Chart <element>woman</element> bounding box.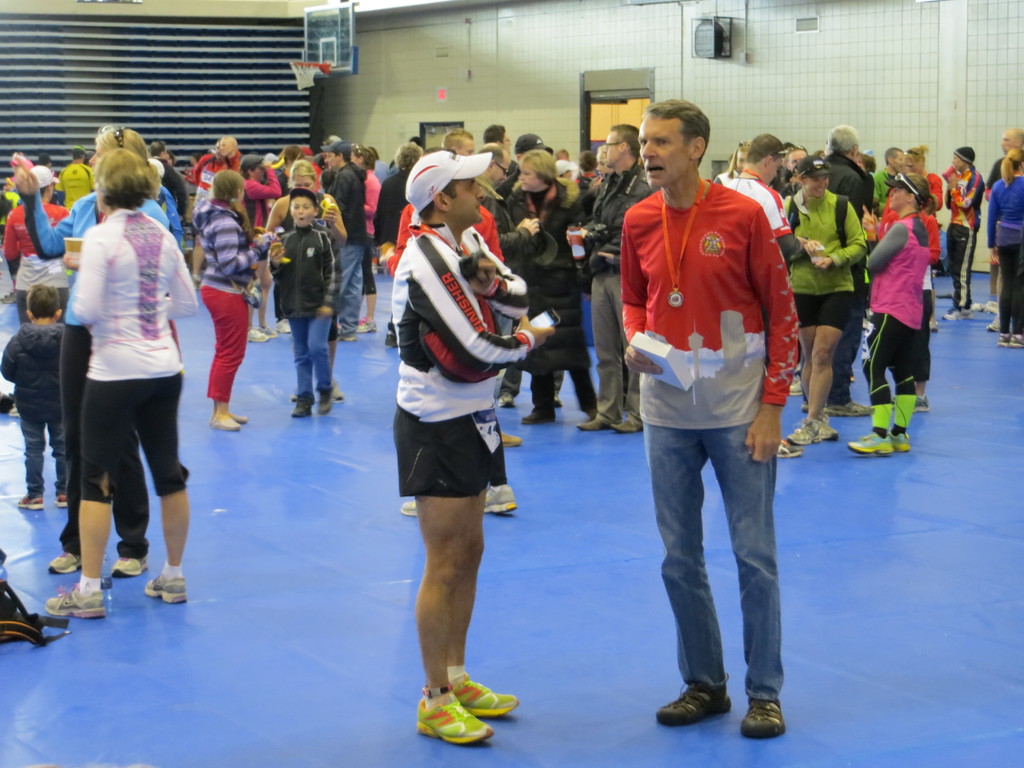
Charted: bbox=[854, 172, 930, 458].
